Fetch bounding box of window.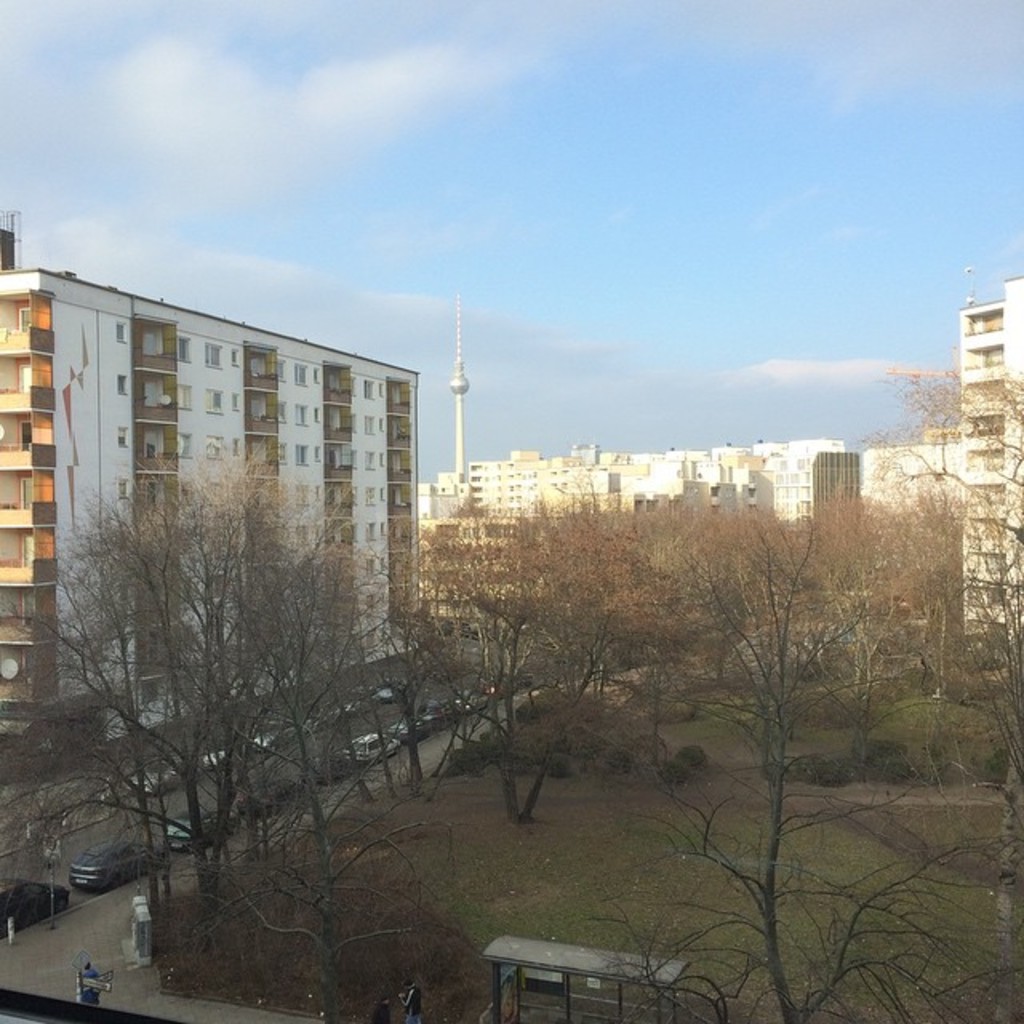
Bbox: <region>314, 371, 323, 382</region>.
